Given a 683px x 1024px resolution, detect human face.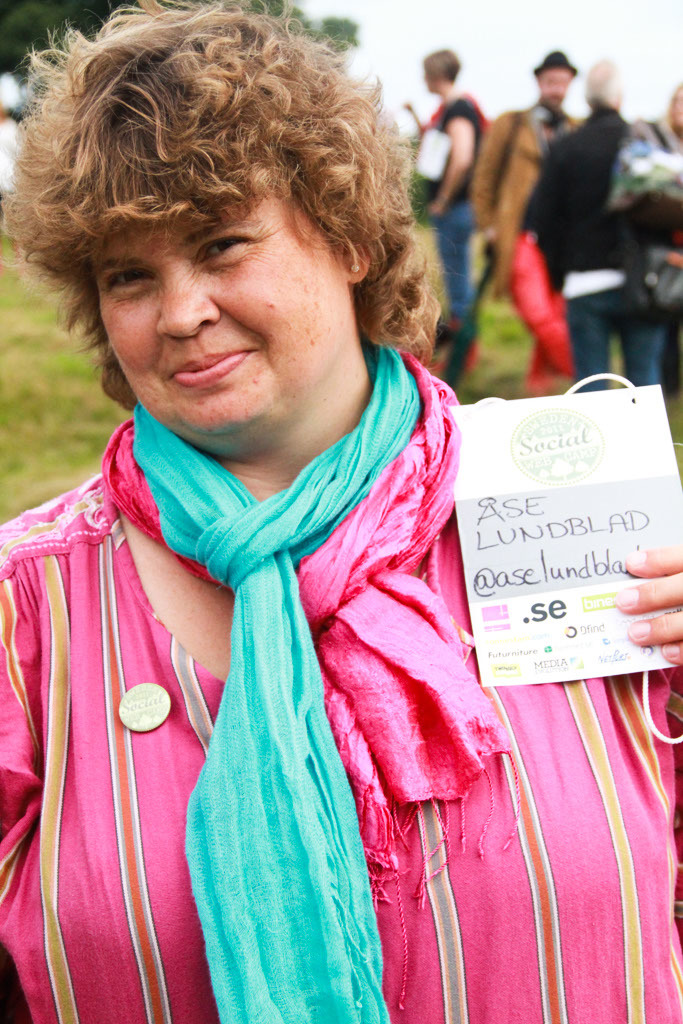
[537, 58, 578, 109].
